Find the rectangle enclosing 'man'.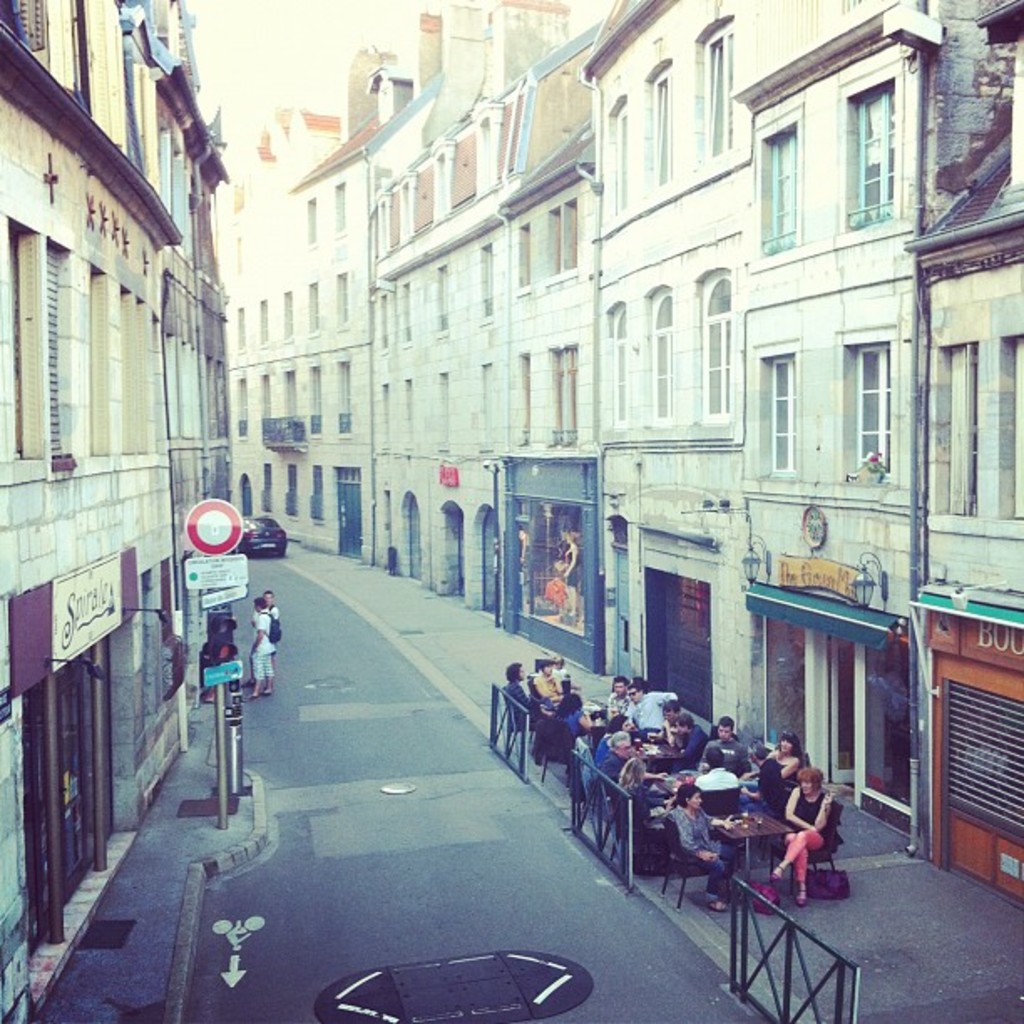
676,745,745,790.
